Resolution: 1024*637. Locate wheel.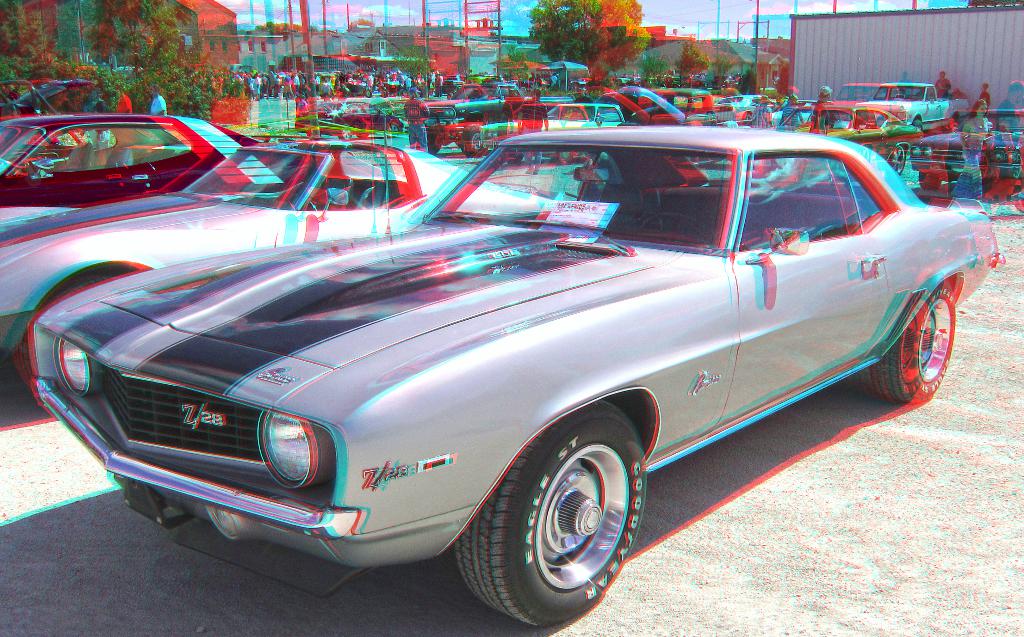
bbox(485, 430, 644, 609).
